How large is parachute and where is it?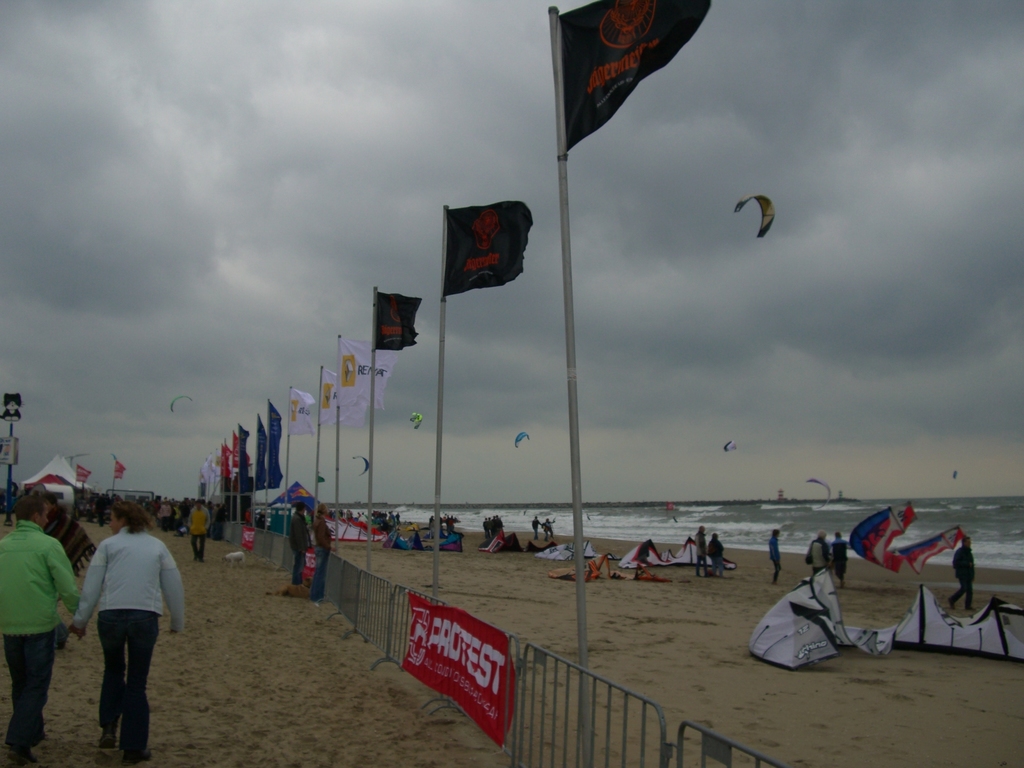
Bounding box: <box>620,534,736,577</box>.
